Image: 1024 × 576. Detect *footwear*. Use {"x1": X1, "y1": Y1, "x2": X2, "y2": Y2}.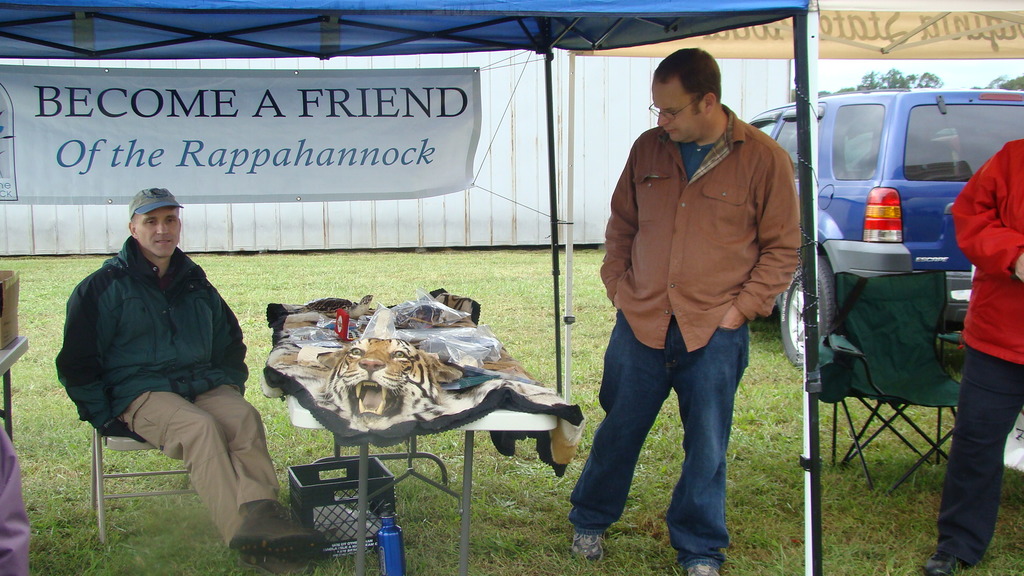
{"x1": 236, "y1": 502, "x2": 326, "y2": 564}.
